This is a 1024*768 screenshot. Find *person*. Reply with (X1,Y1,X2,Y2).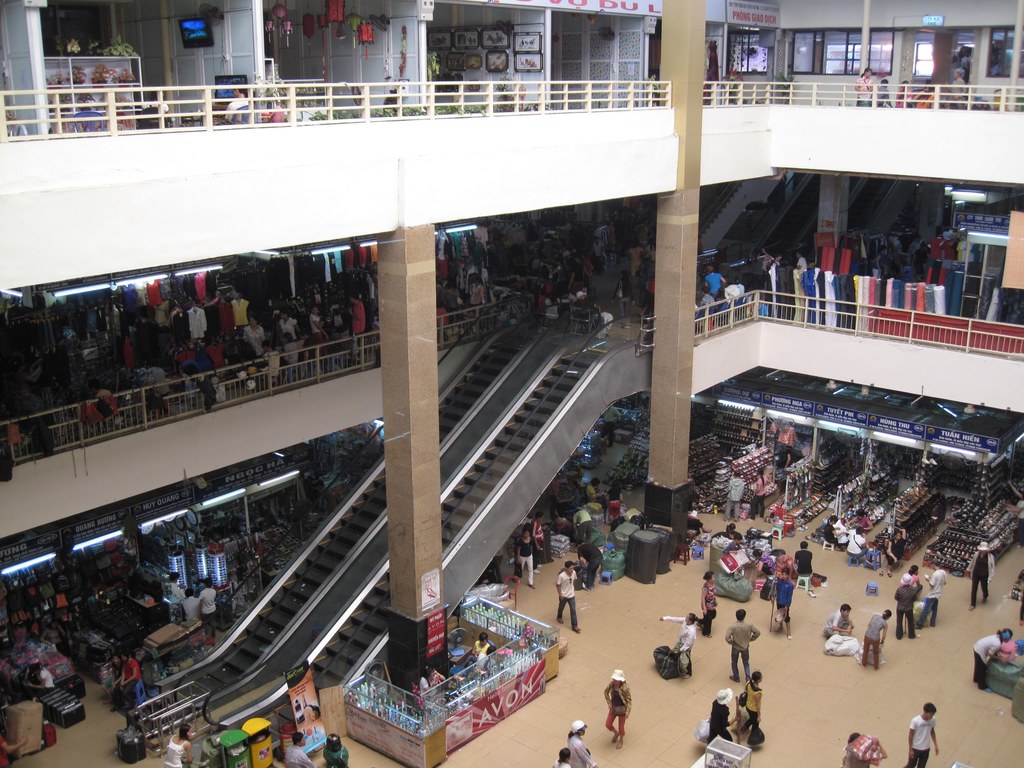
(822,599,858,640).
